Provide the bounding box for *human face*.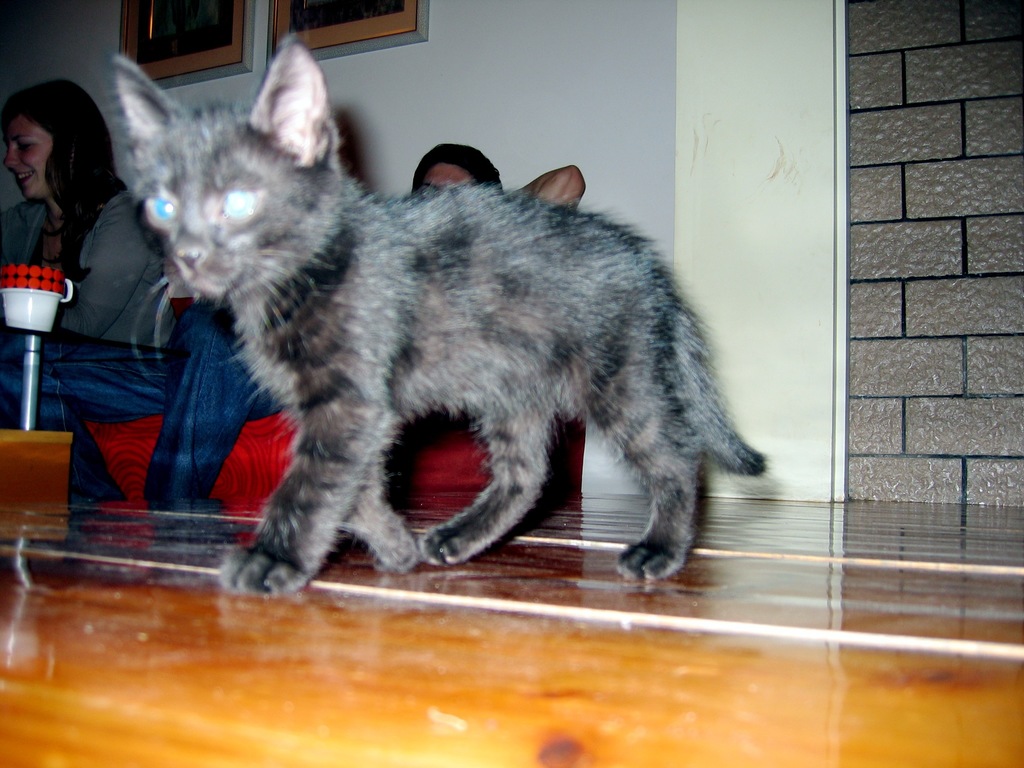
<bbox>1, 117, 56, 202</bbox>.
